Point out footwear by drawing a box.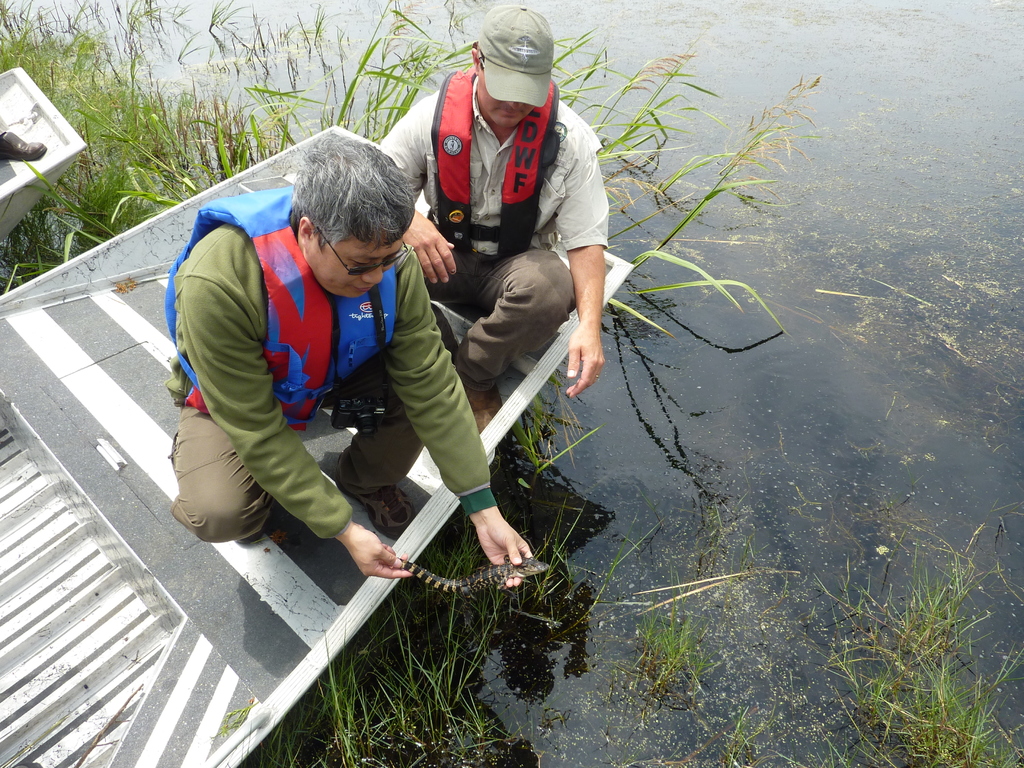
0,130,45,157.
